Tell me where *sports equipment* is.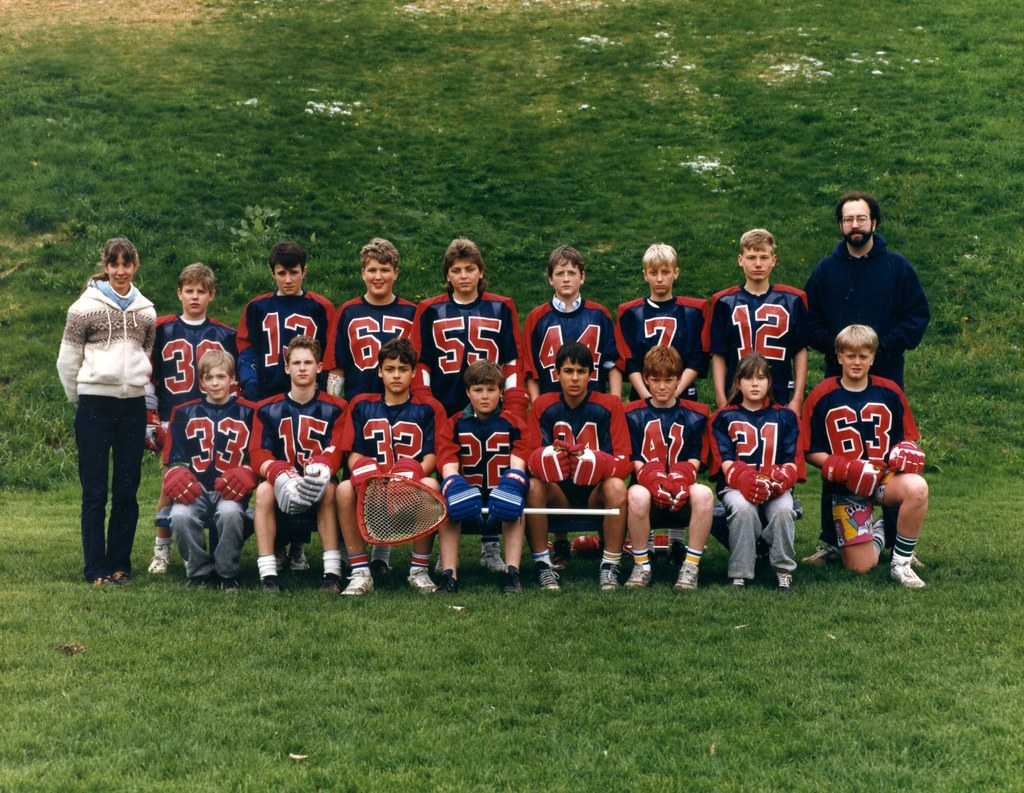
*sports equipment* is at bbox(501, 387, 529, 428).
